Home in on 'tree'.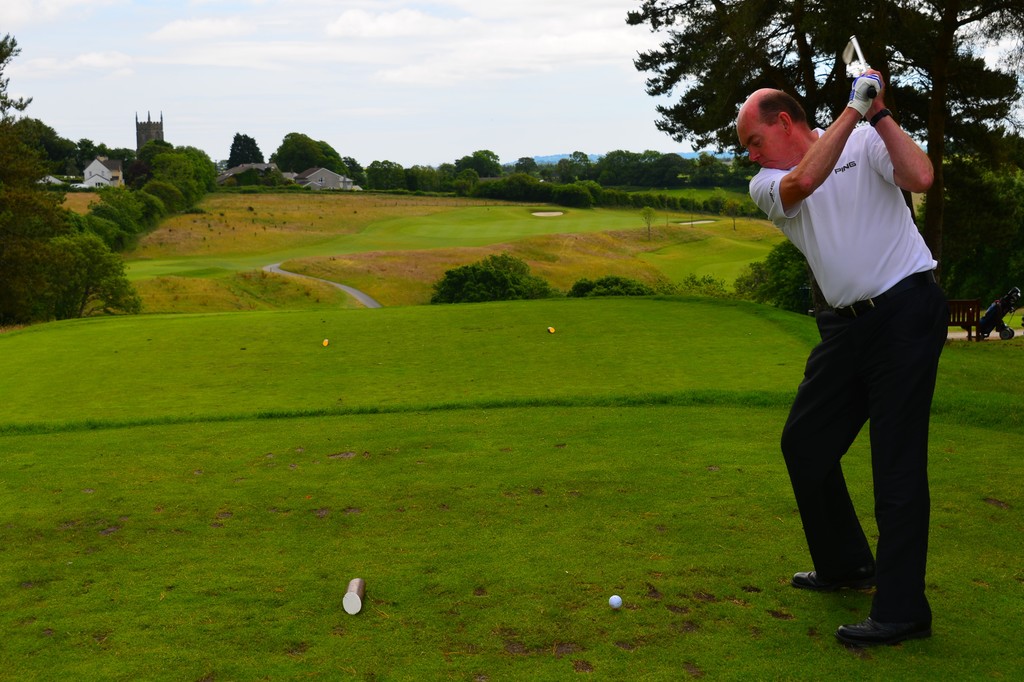
Homed in at locate(568, 274, 683, 294).
